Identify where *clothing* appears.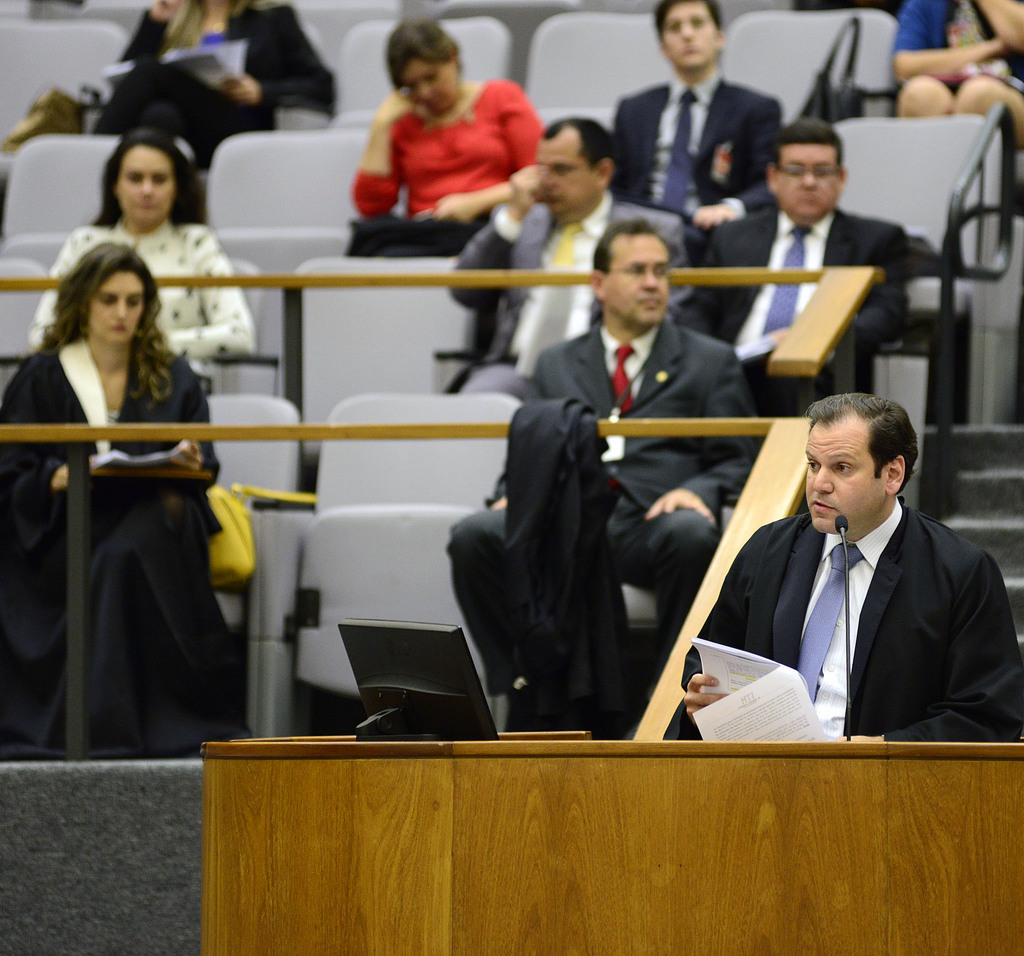
Appears at 683:498:1023:744.
